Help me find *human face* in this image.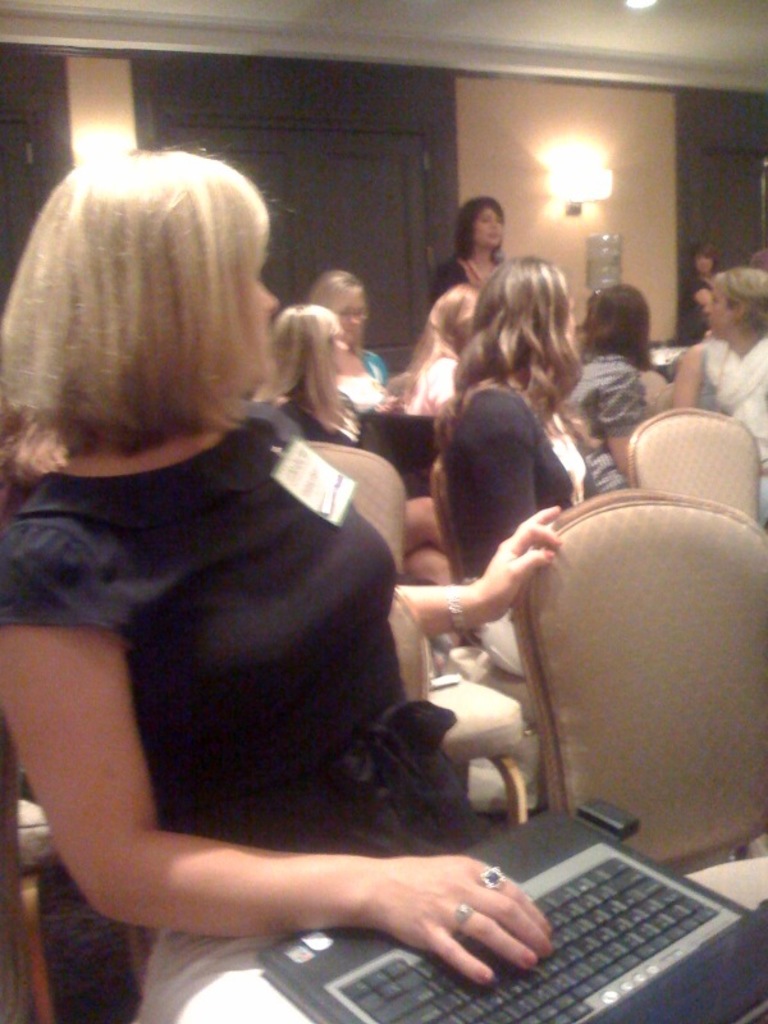
Found it: x1=333, y1=294, x2=372, y2=337.
